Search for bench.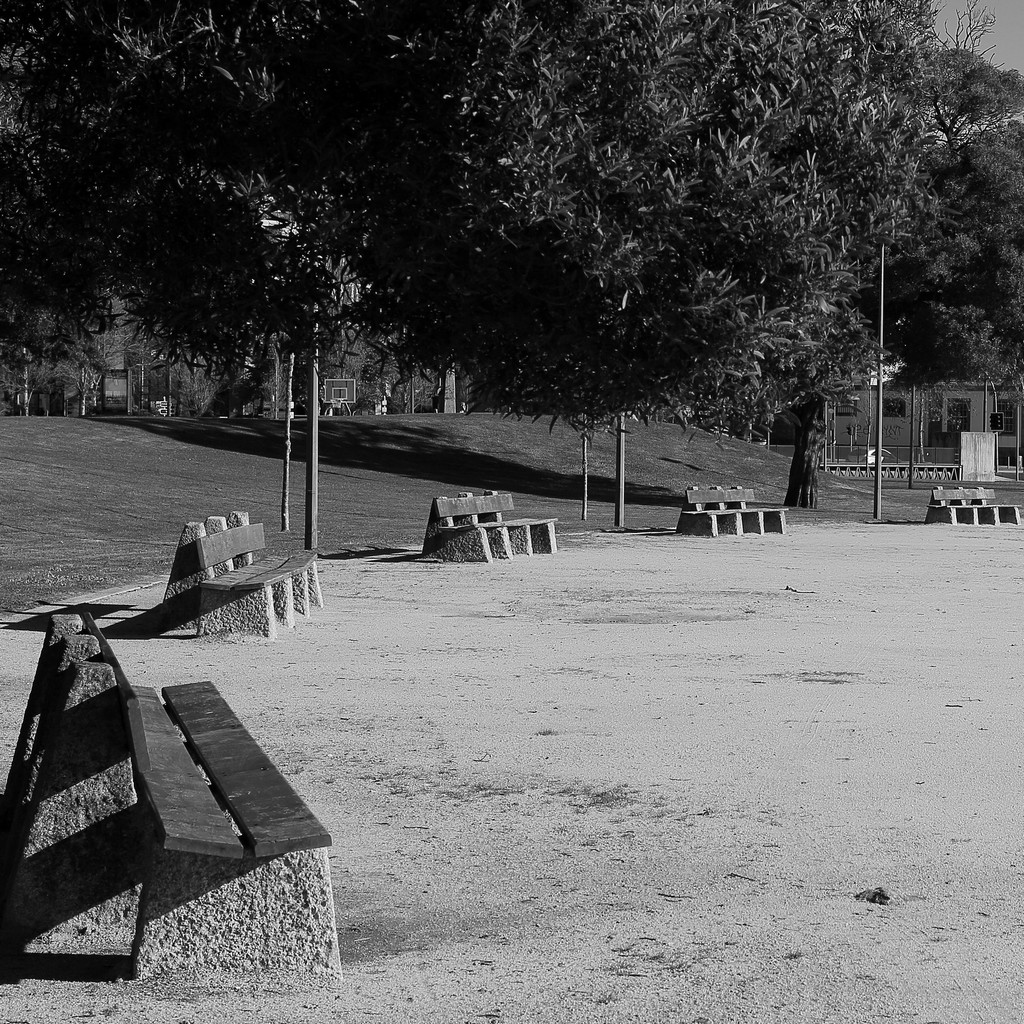
Found at [424, 488, 557, 562].
